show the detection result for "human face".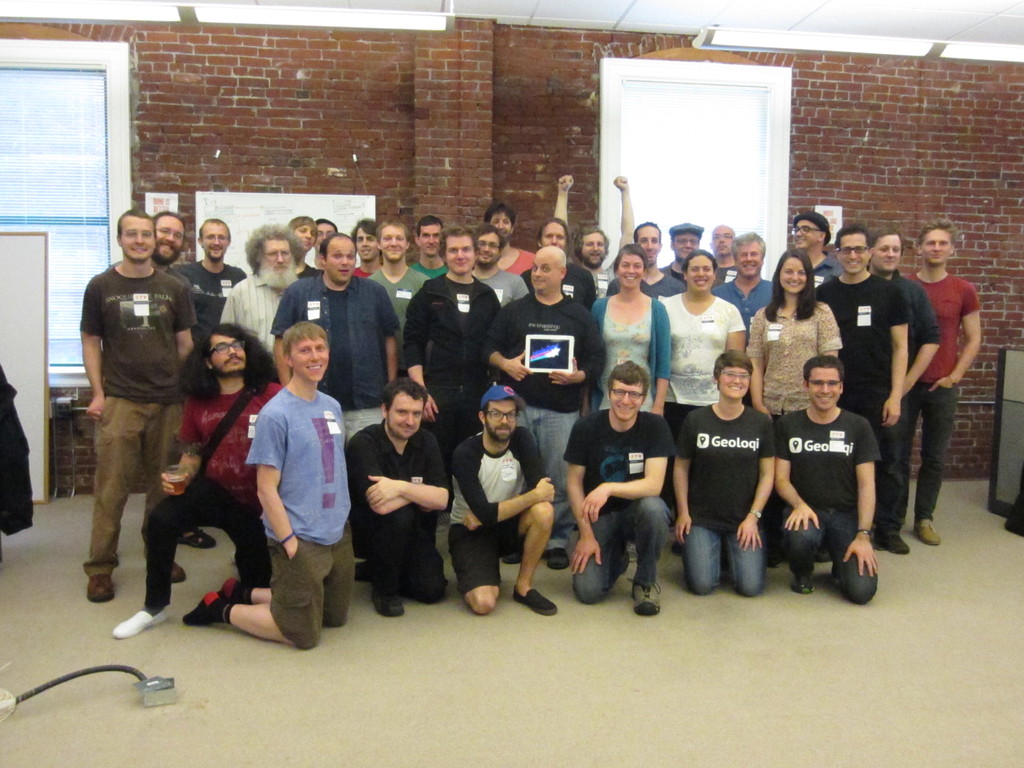
[left=295, top=224, right=316, bottom=252].
